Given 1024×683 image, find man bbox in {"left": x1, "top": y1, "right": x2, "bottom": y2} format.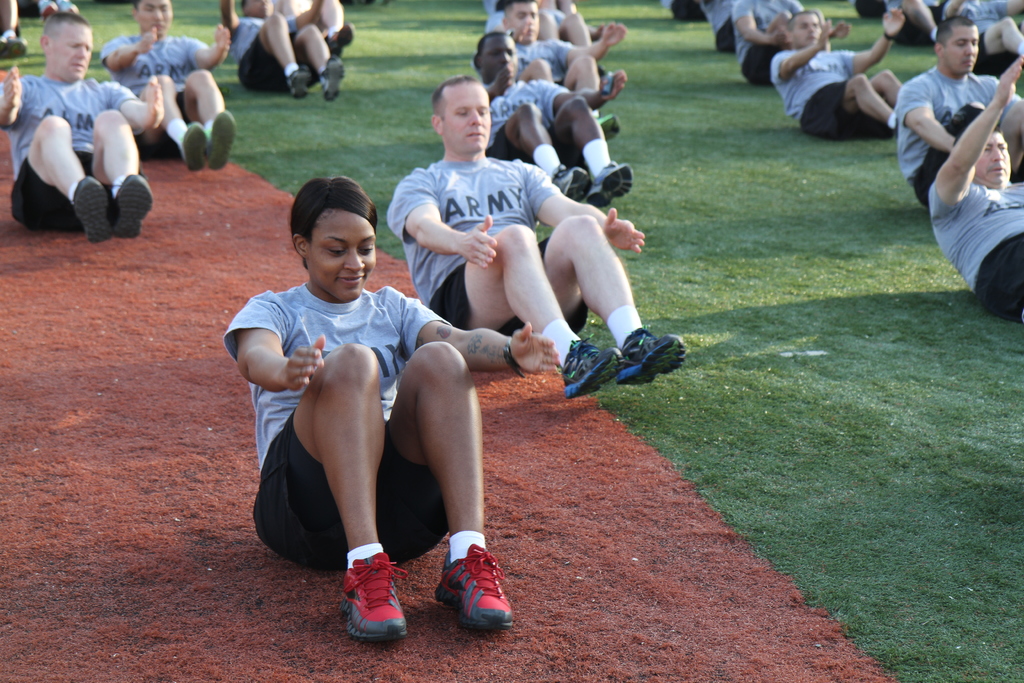
{"left": 225, "top": 0, "right": 344, "bottom": 108}.
